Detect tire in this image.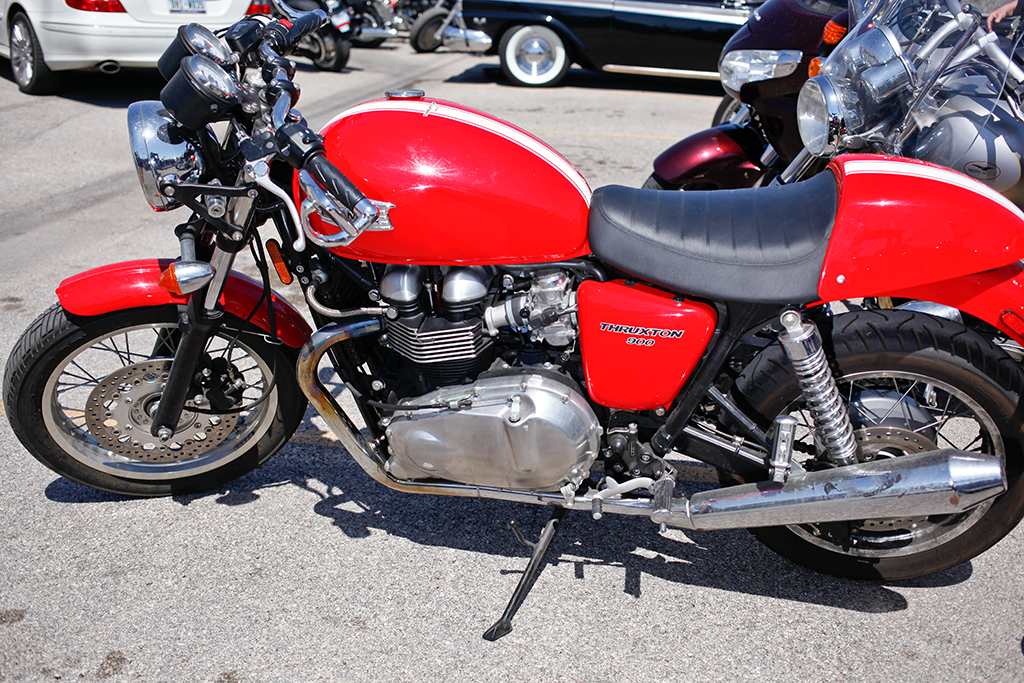
Detection: left=9, top=9, right=58, bottom=97.
